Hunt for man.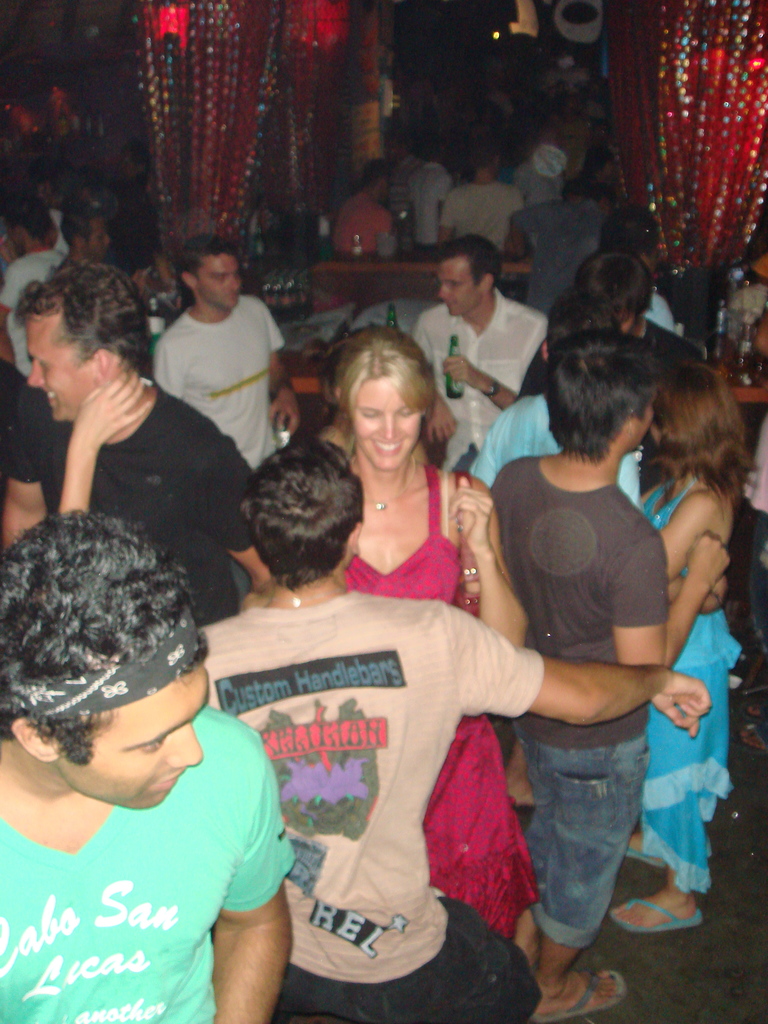
Hunted down at crop(609, 207, 677, 333).
